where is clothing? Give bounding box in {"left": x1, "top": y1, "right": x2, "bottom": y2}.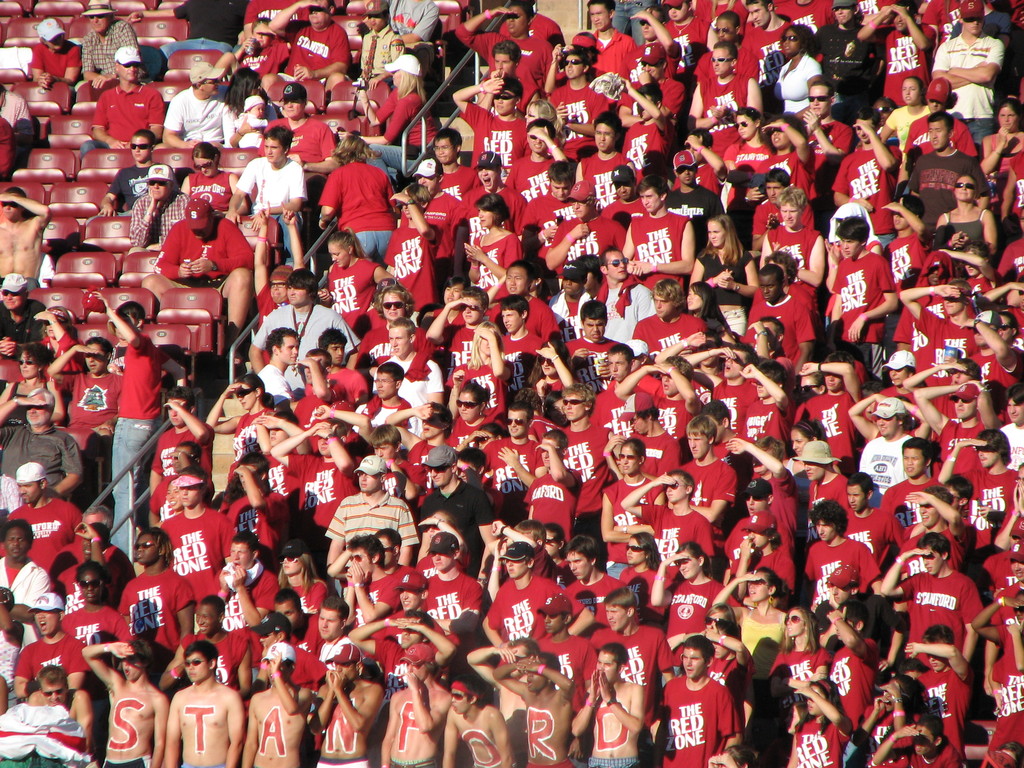
{"left": 435, "top": 166, "right": 483, "bottom": 202}.
